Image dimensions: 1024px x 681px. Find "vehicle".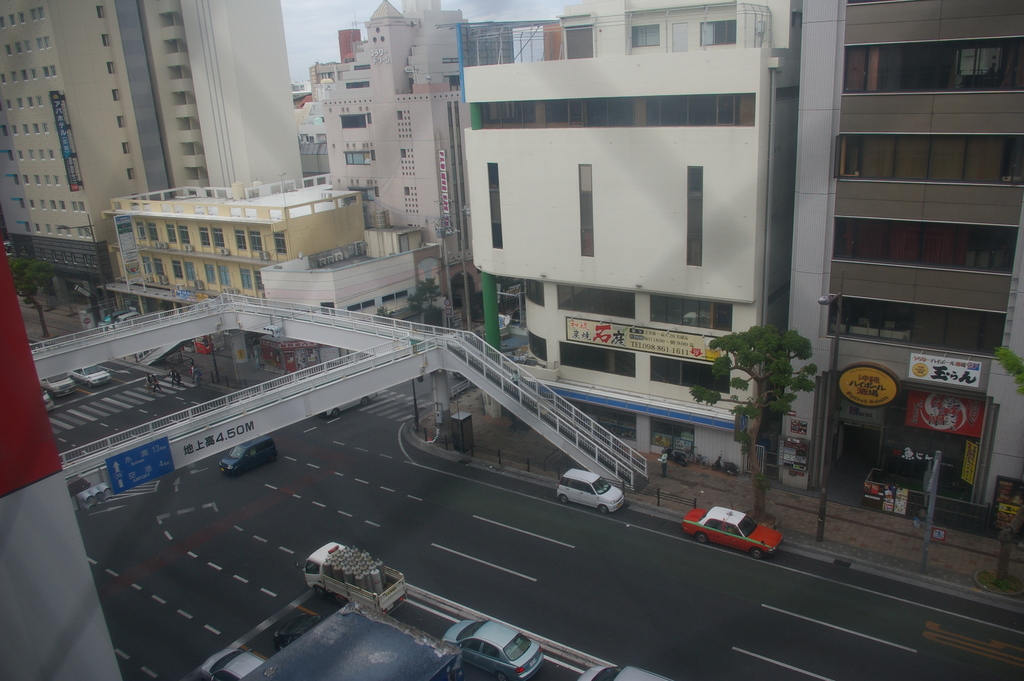
{"left": 198, "top": 649, "right": 264, "bottom": 680}.
